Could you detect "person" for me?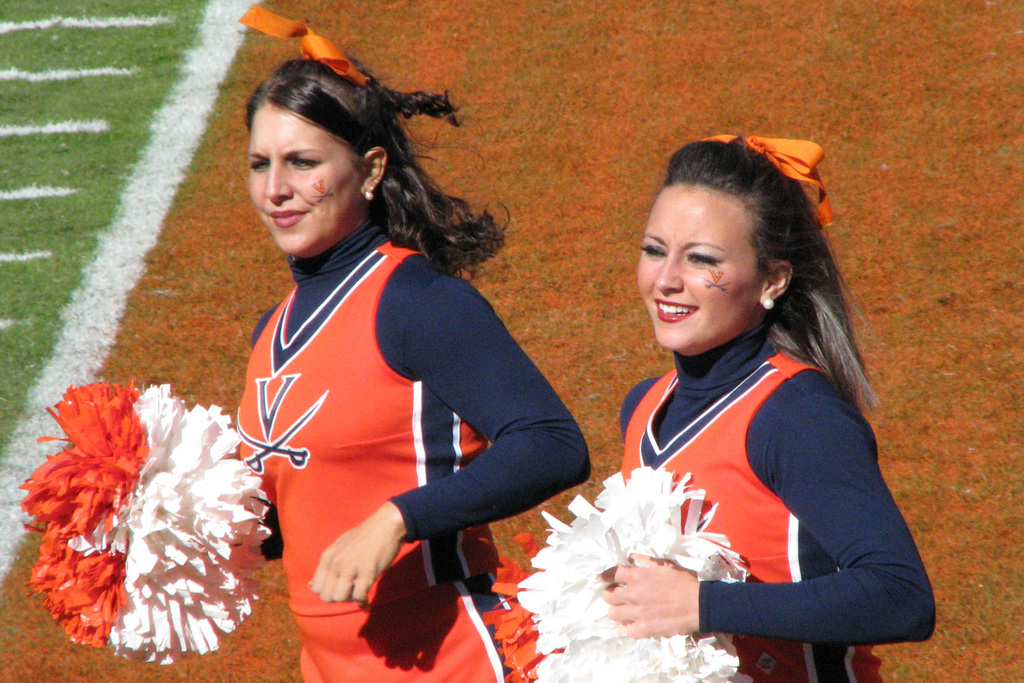
Detection result: (x1=609, y1=136, x2=938, y2=682).
